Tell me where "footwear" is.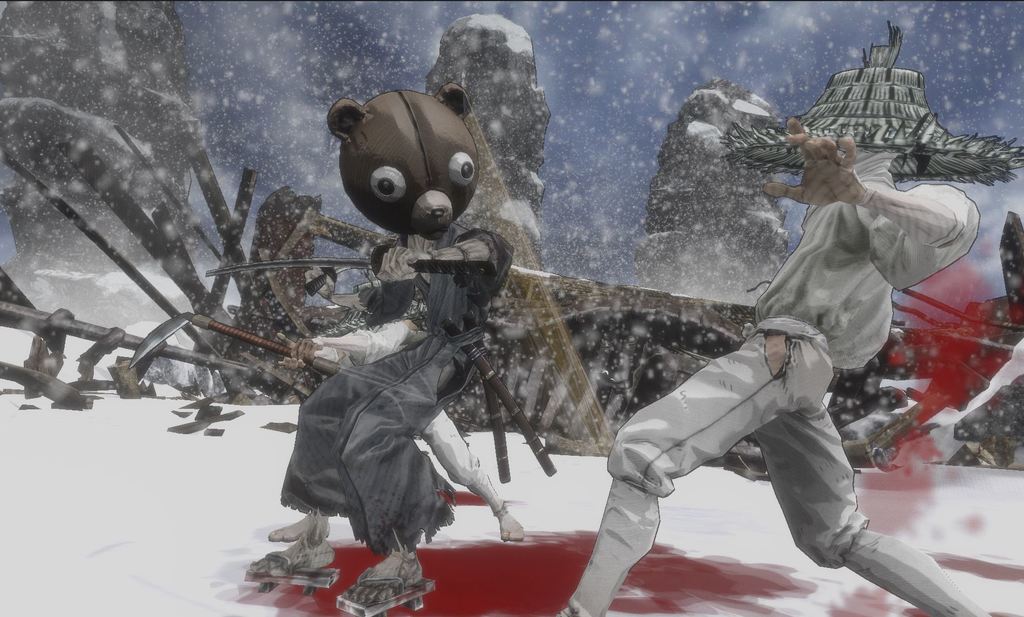
"footwear" is at {"left": 335, "top": 560, "right": 434, "bottom": 616}.
